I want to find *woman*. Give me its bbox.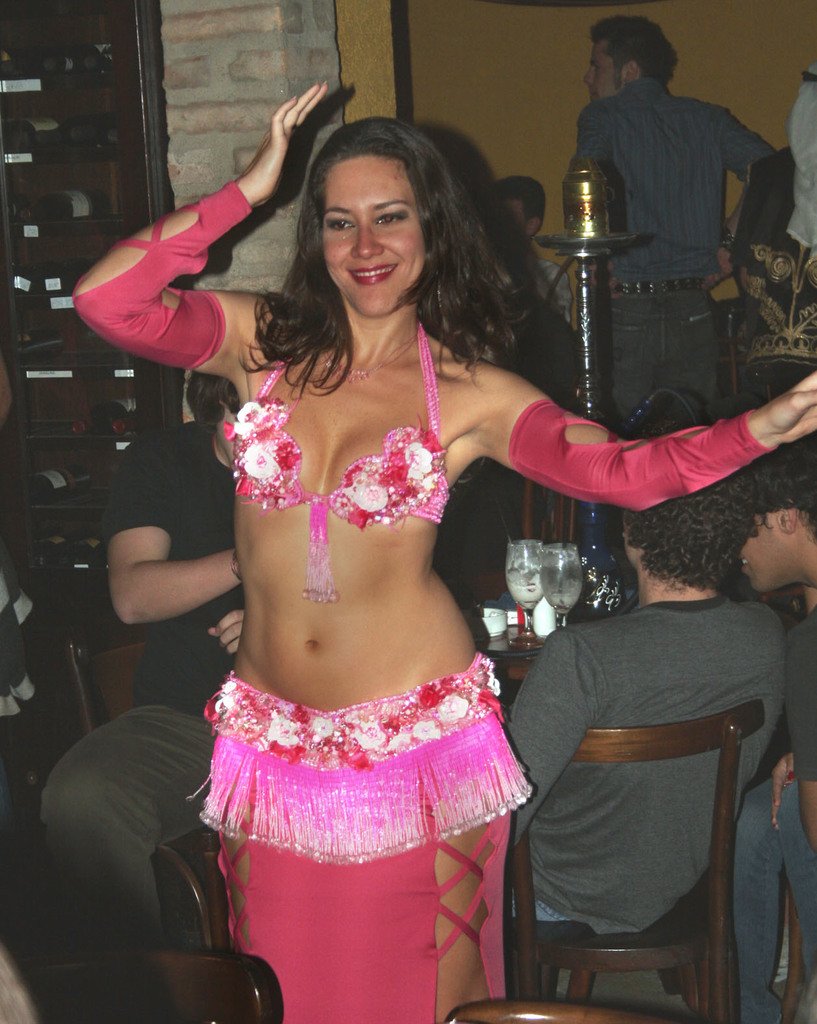
<region>72, 79, 816, 1023</region>.
